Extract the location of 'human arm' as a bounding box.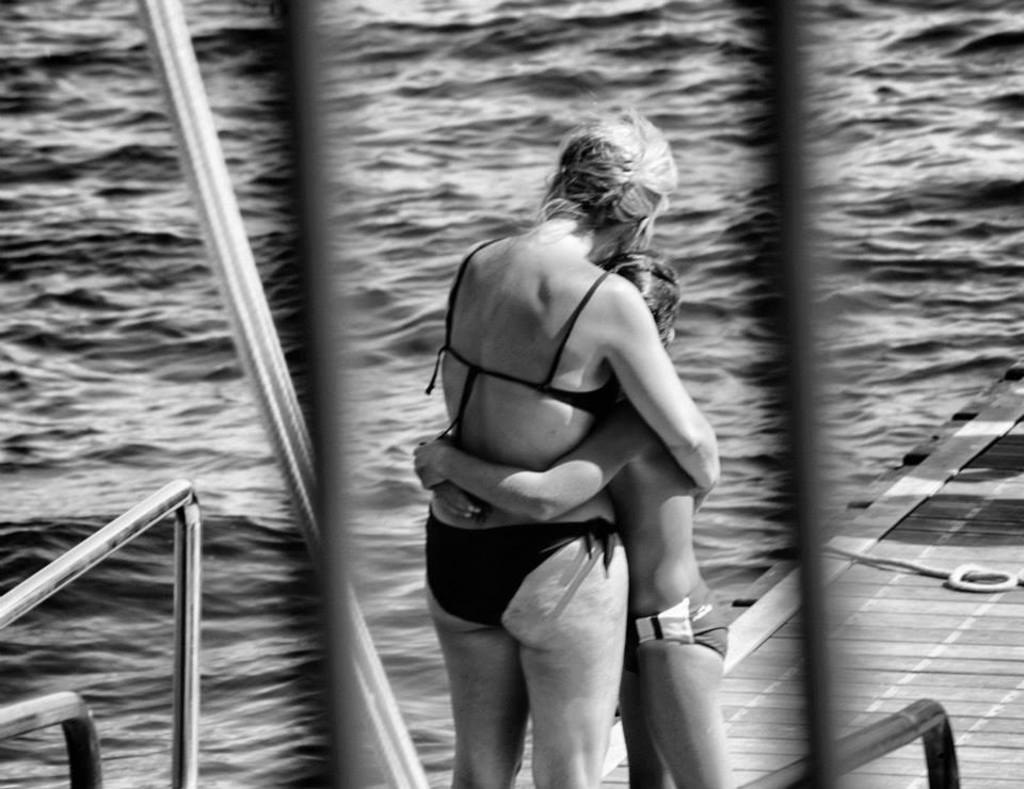
(x1=436, y1=479, x2=471, y2=527).
